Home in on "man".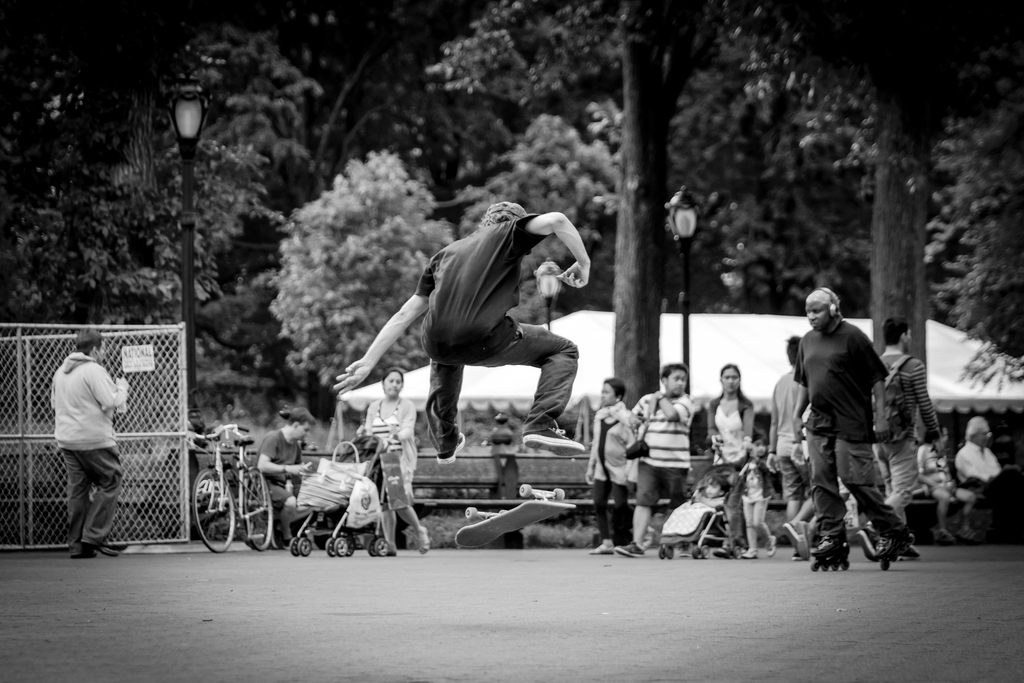
Homed in at box(244, 406, 319, 551).
